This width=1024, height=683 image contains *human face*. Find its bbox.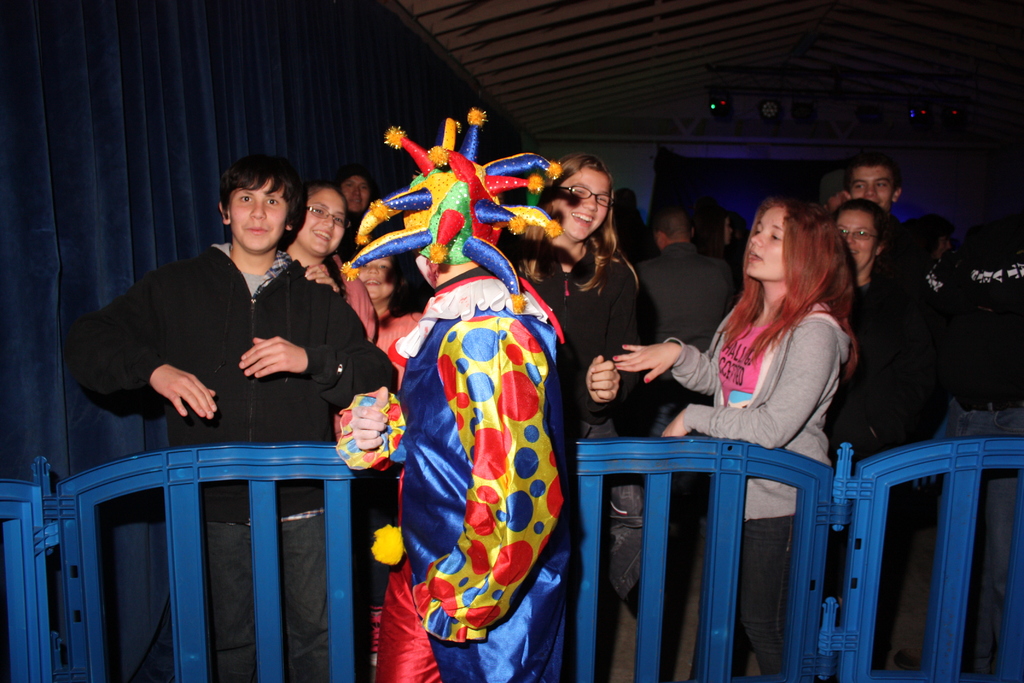
bbox(831, 205, 877, 281).
